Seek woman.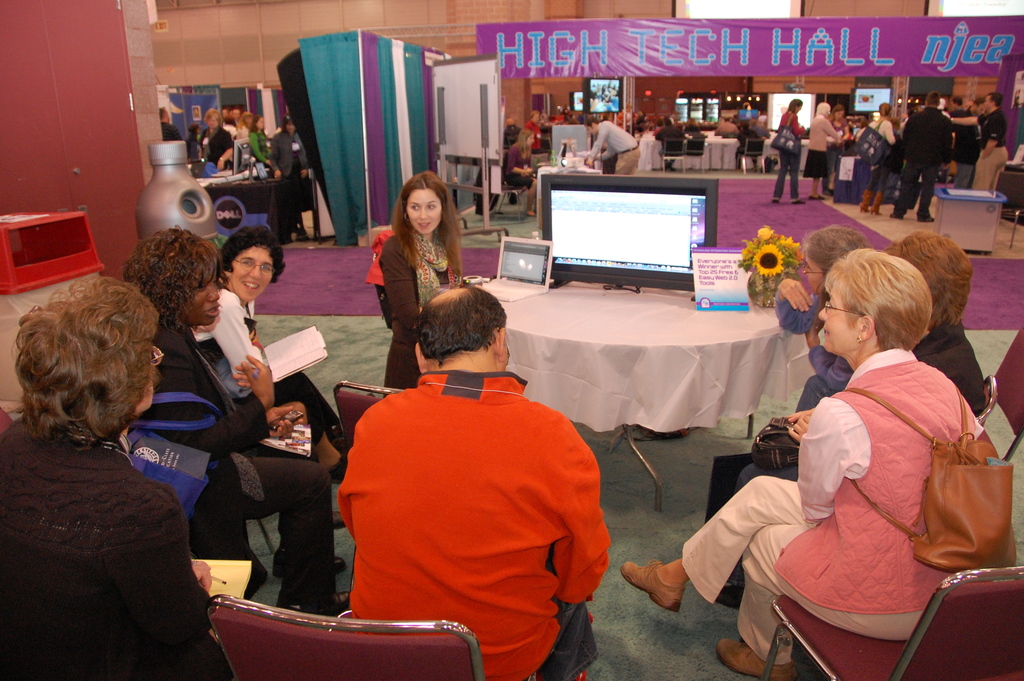
x1=188 y1=222 x2=357 y2=488.
